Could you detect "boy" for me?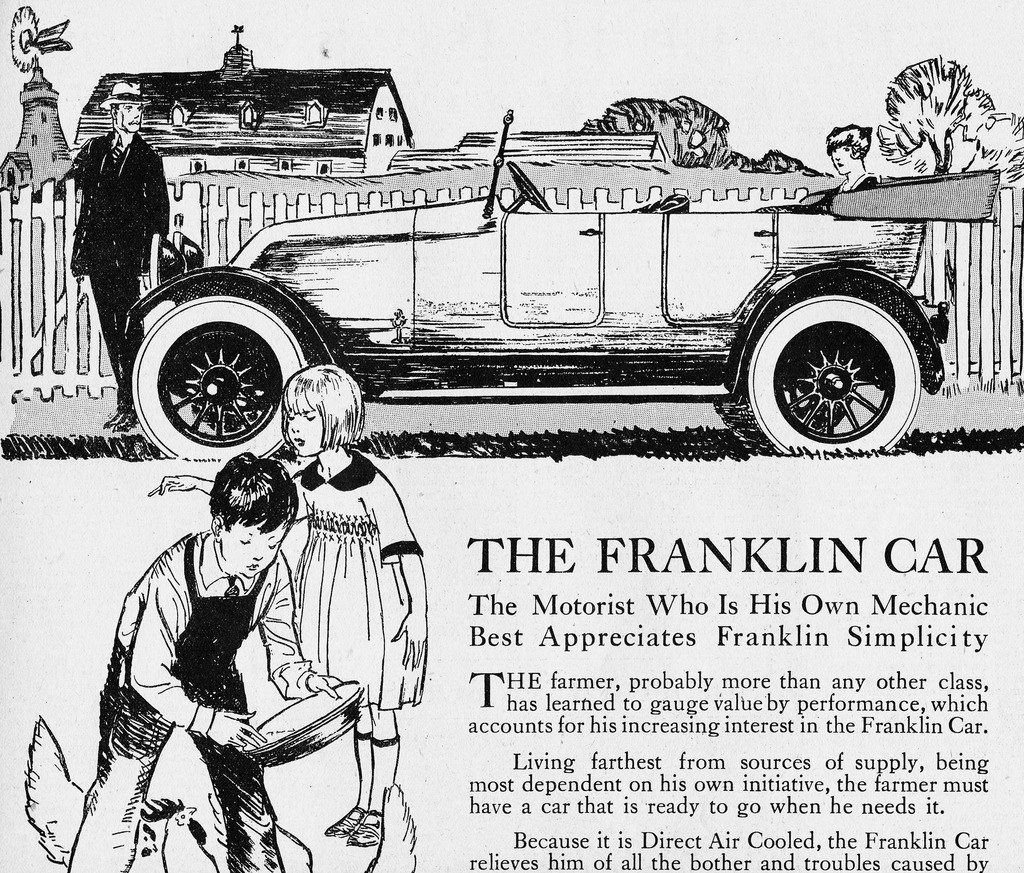
Detection result: rect(54, 448, 396, 861).
